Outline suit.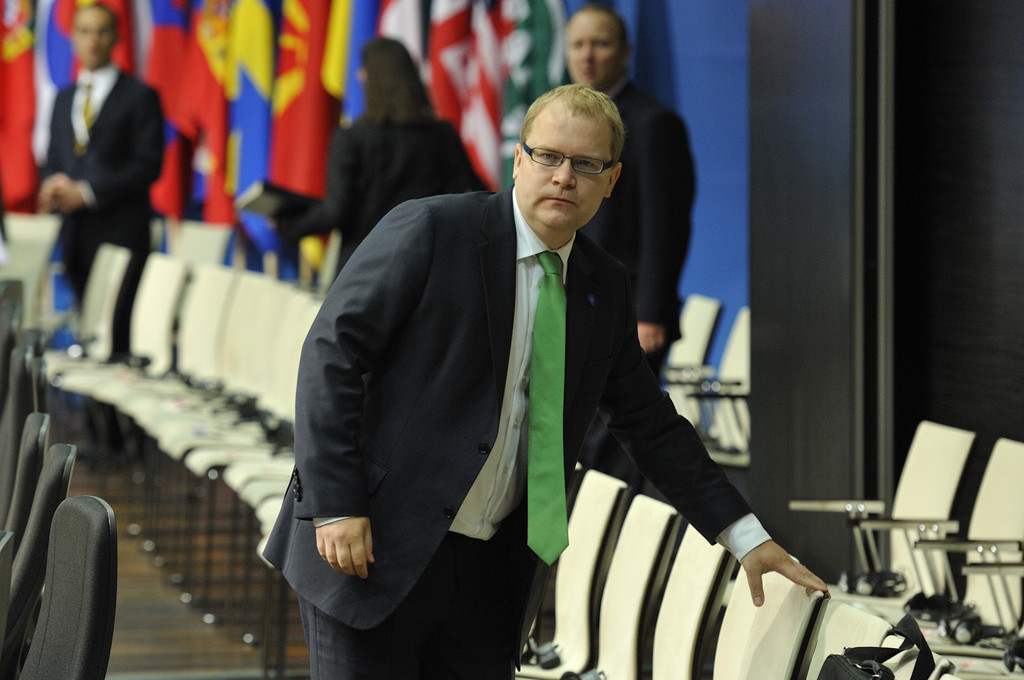
Outline: (x1=48, y1=64, x2=165, y2=356).
